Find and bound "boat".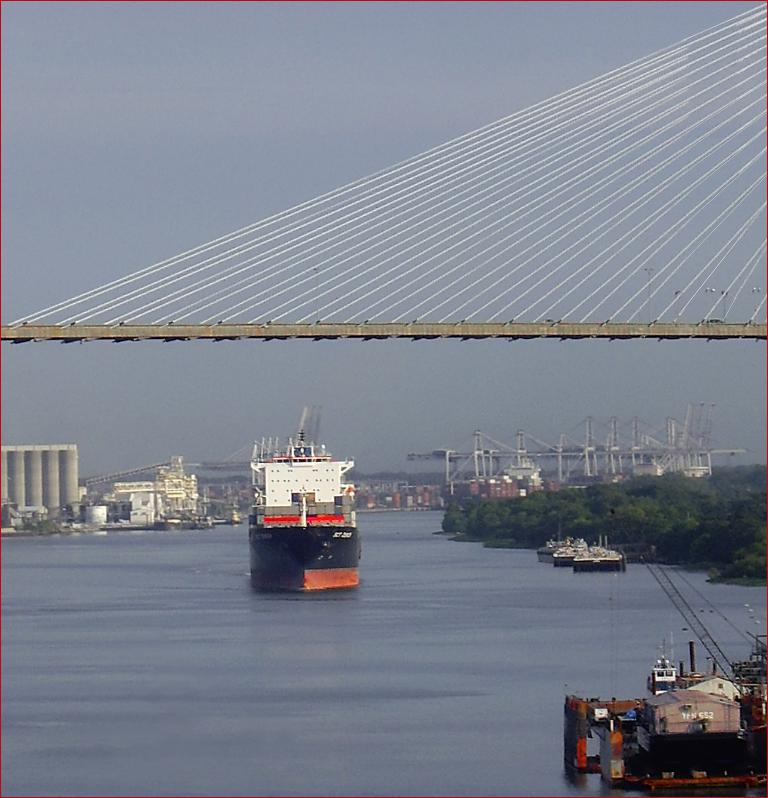
Bound: <region>649, 666, 676, 691</region>.
